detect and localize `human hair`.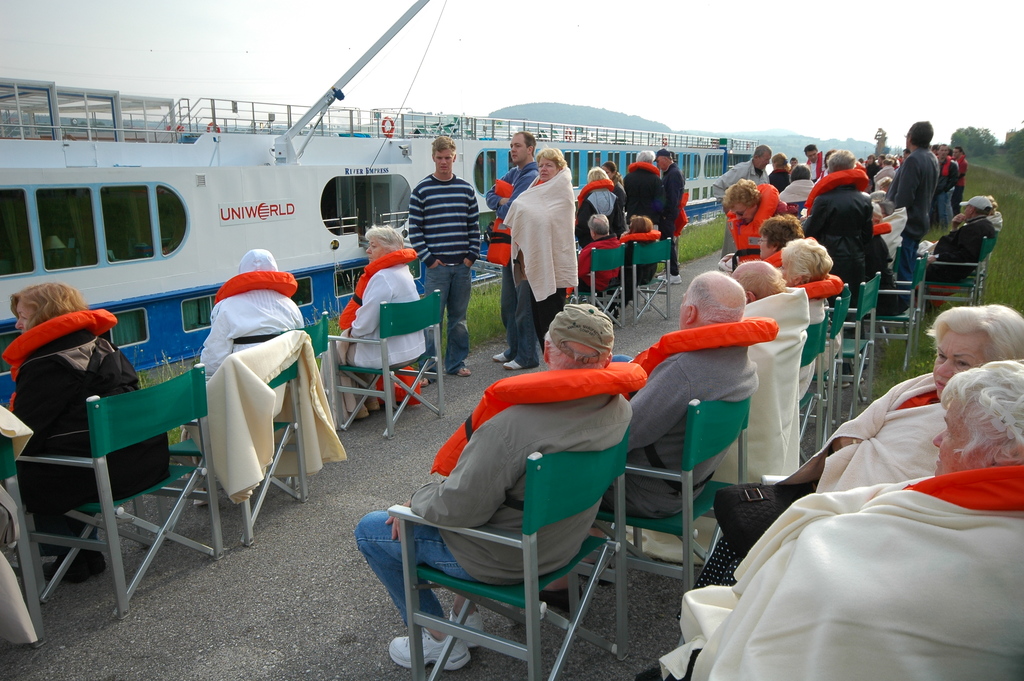
Localized at left=633, top=145, right=655, bottom=163.
